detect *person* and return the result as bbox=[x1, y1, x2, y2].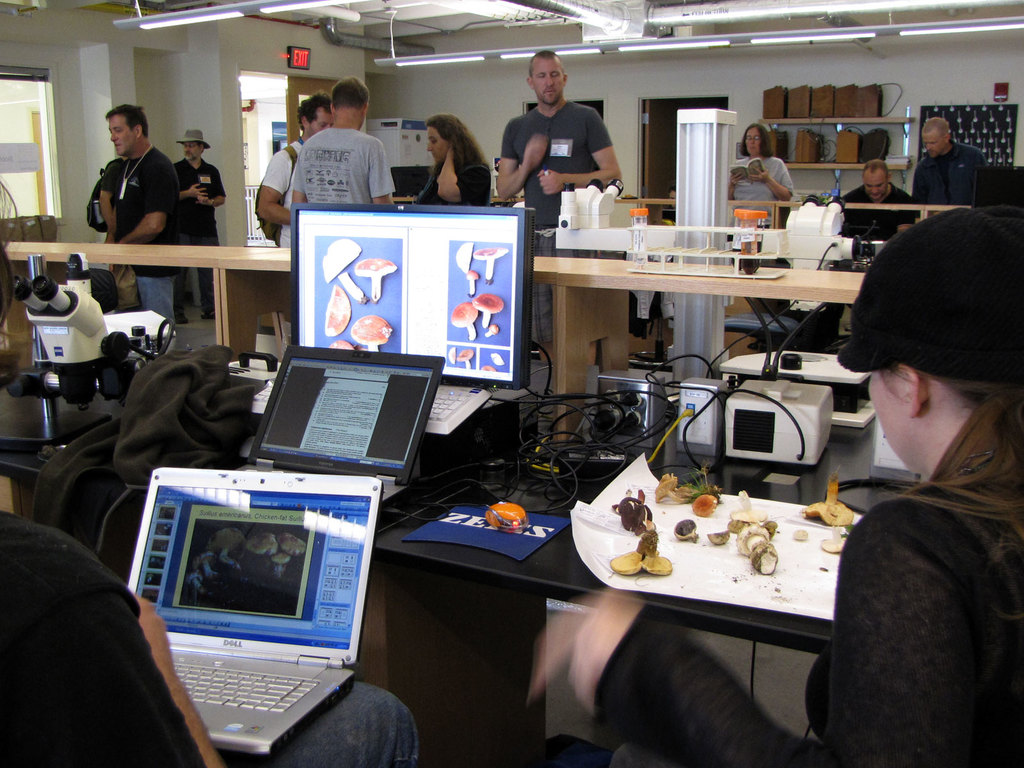
bbox=[500, 50, 615, 224].
